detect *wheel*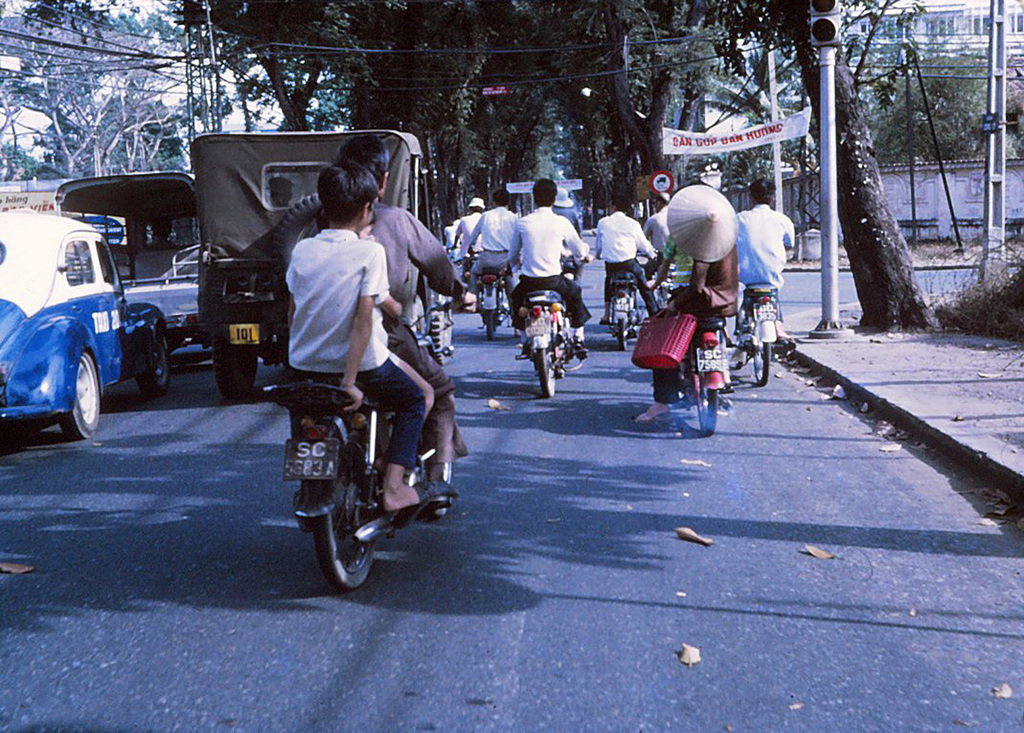
BBox(697, 390, 717, 435)
